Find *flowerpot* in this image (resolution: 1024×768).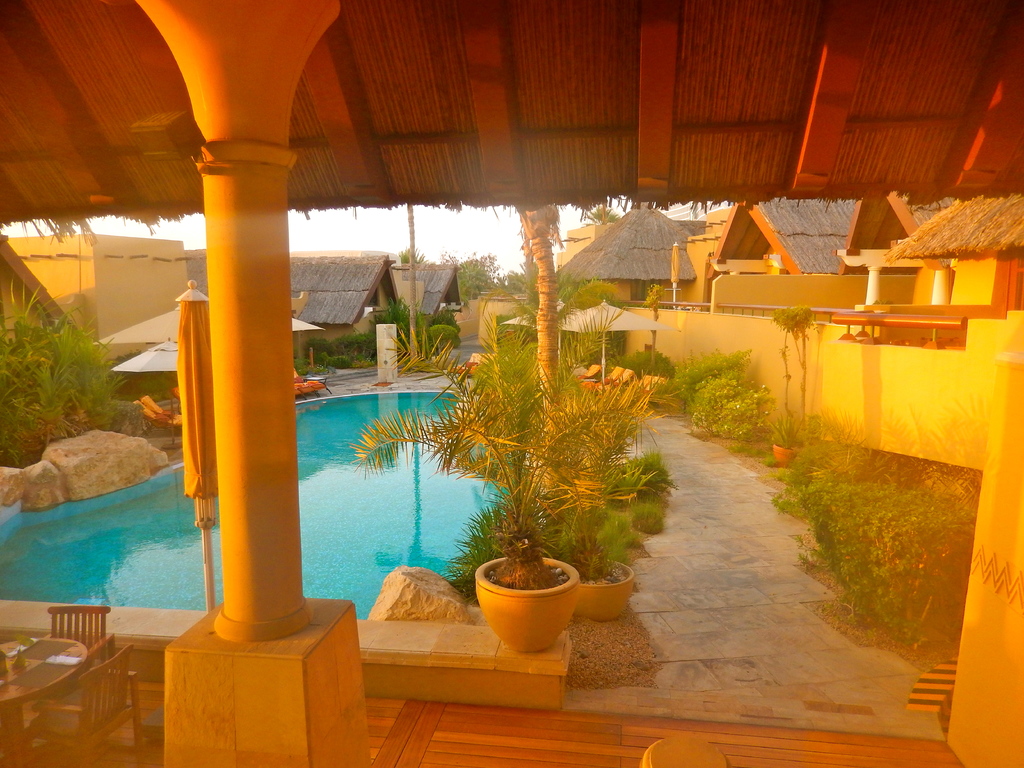
region(575, 552, 634, 616).
